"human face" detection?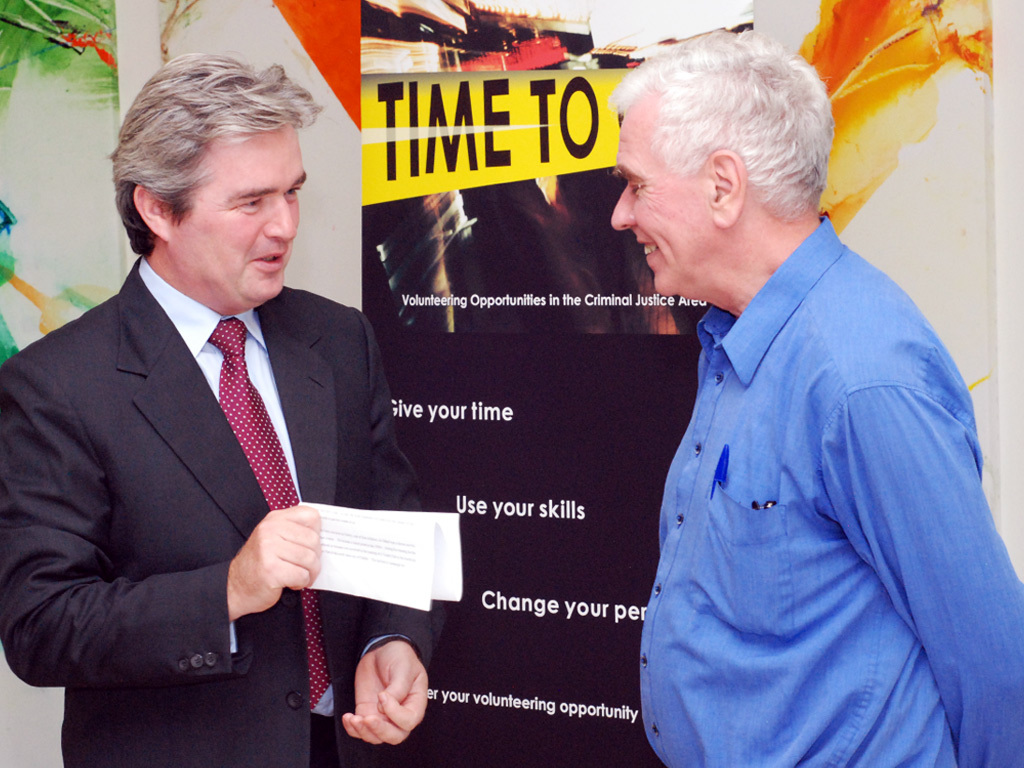
detection(171, 131, 306, 299)
